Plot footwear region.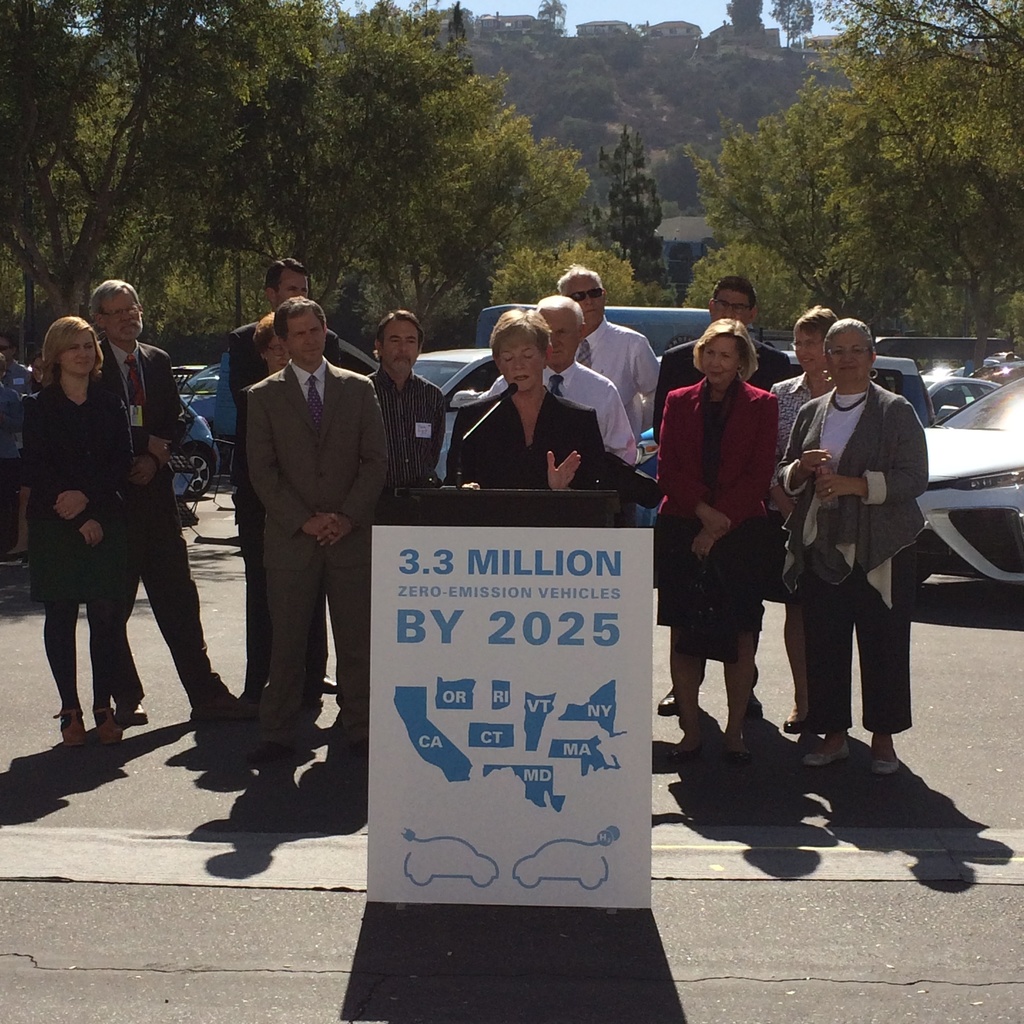
Plotted at bbox=(670, 739, 712, 760).
